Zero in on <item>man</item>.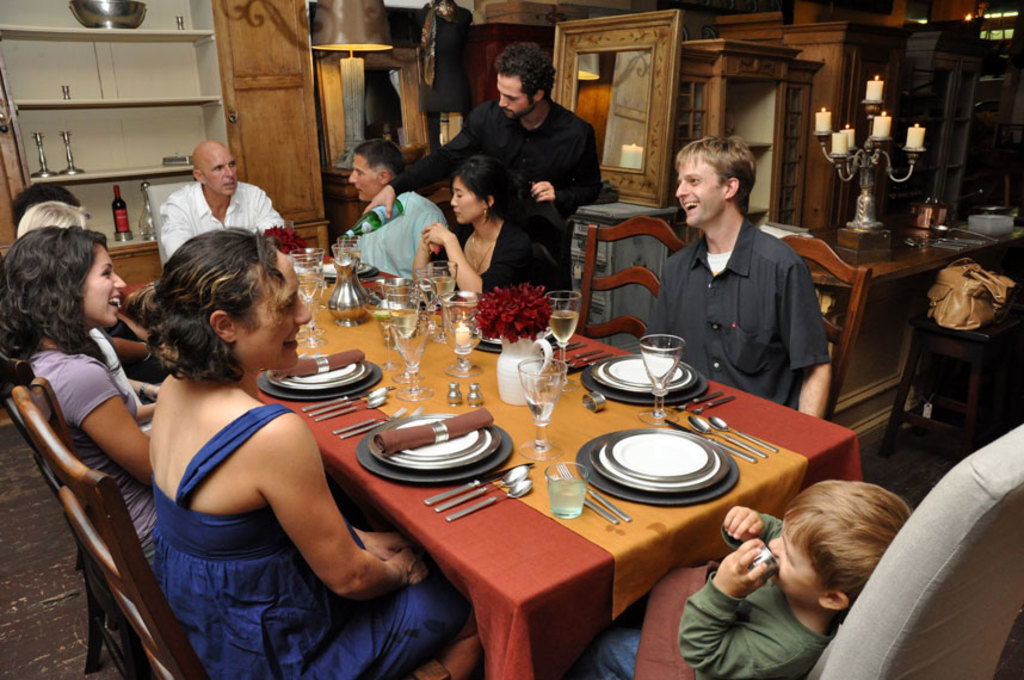
Zeroed in: locate(393, 39, 594, 237).
